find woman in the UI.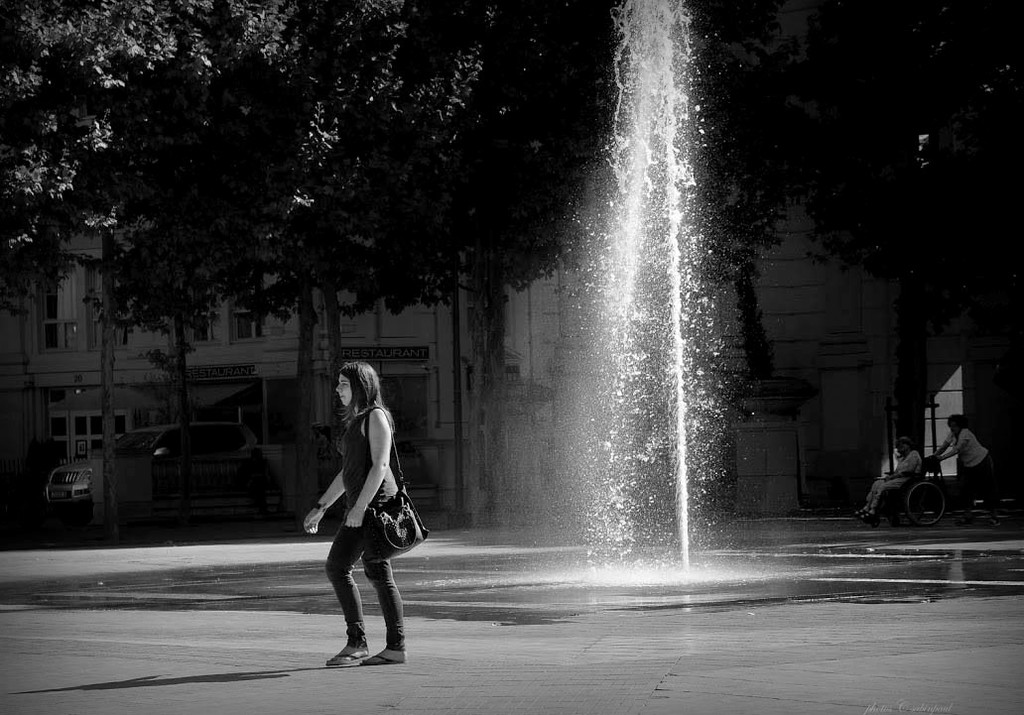
UI element at {"x1": 308, "y1": 351, "x2": 413, "y2": 671}.
